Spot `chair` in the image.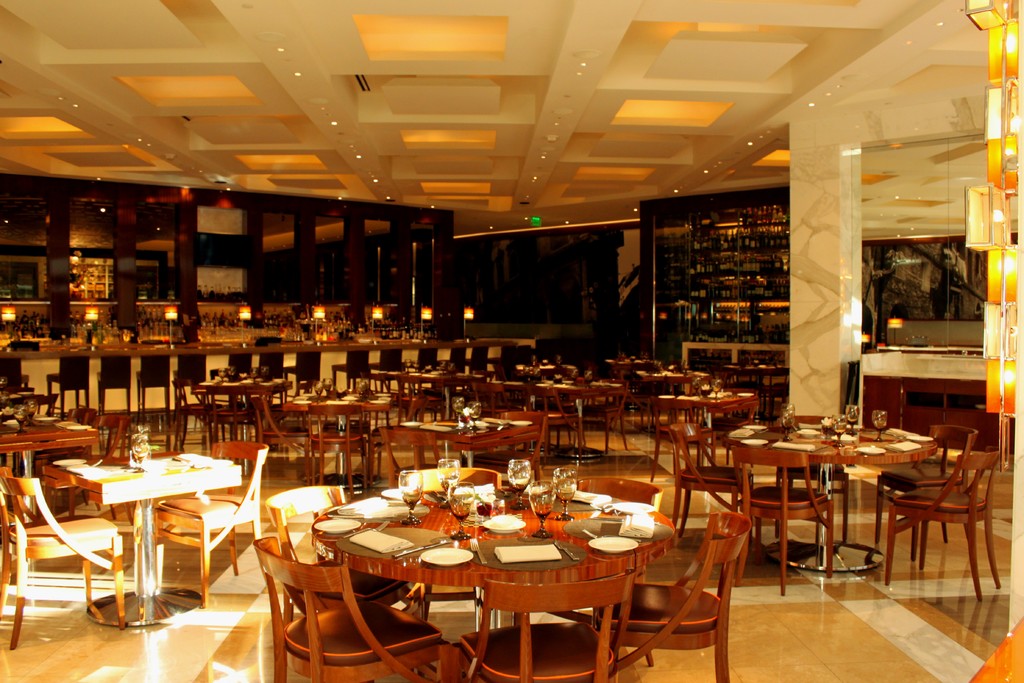
`chair` found at (45, 354, 90, 421).
